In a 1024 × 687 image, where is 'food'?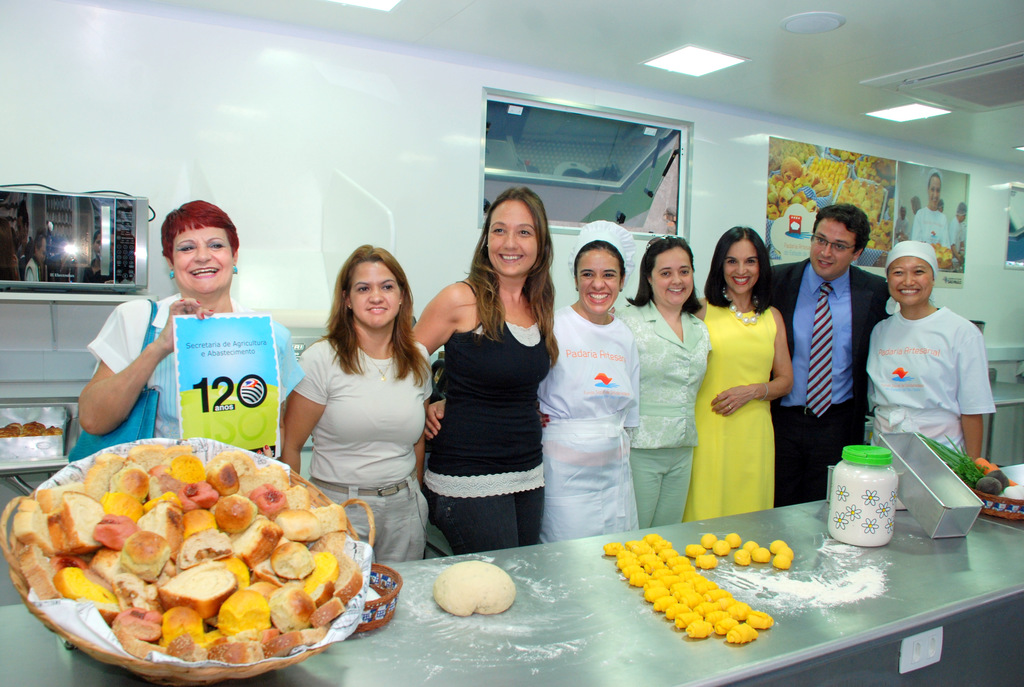
box=[716, 596, 737, 613].
